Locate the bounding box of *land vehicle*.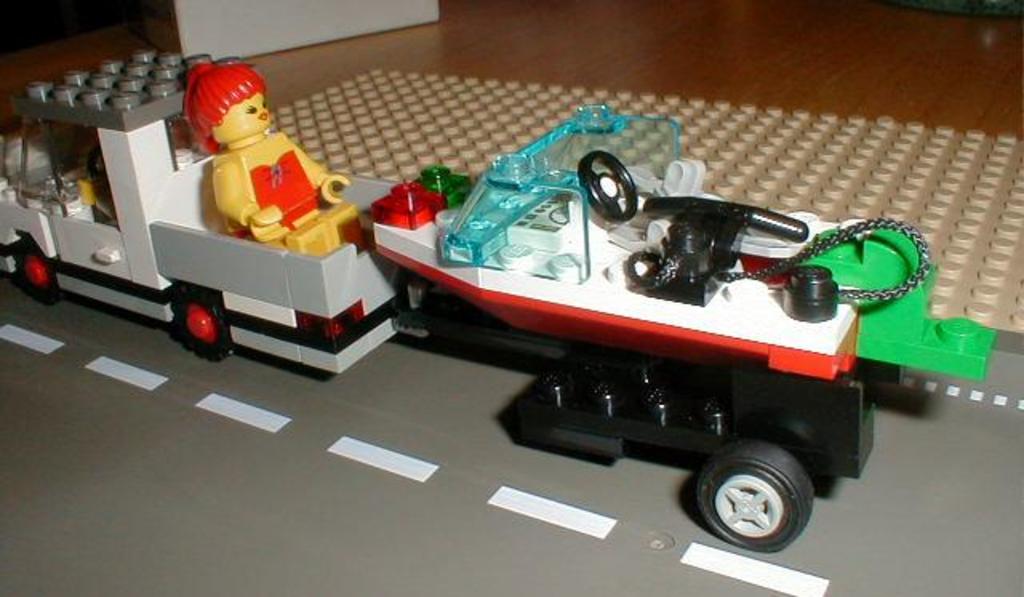
Bounding box: select_region(0, 45, 995, 551).
